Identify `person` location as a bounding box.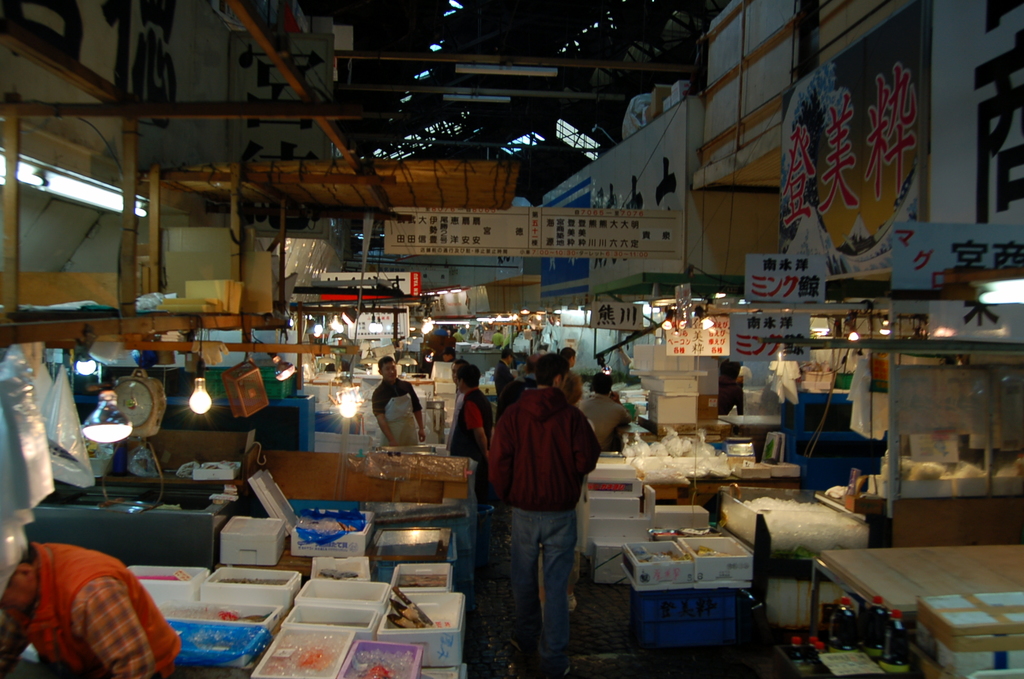
x1=491 y1=350 x2=515 y2=395.
